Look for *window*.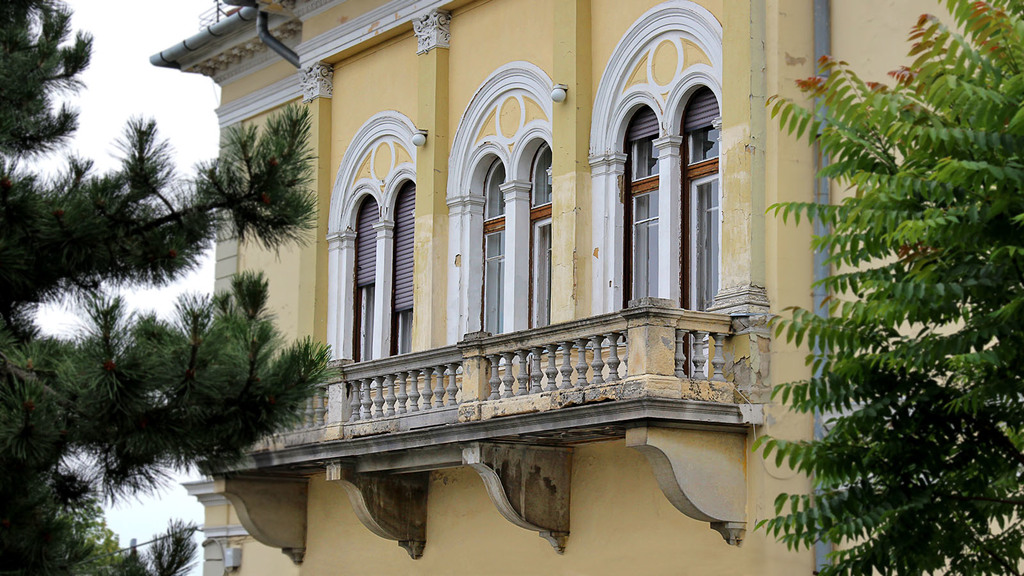
Found: select_region(680, 84, 719, 377).
